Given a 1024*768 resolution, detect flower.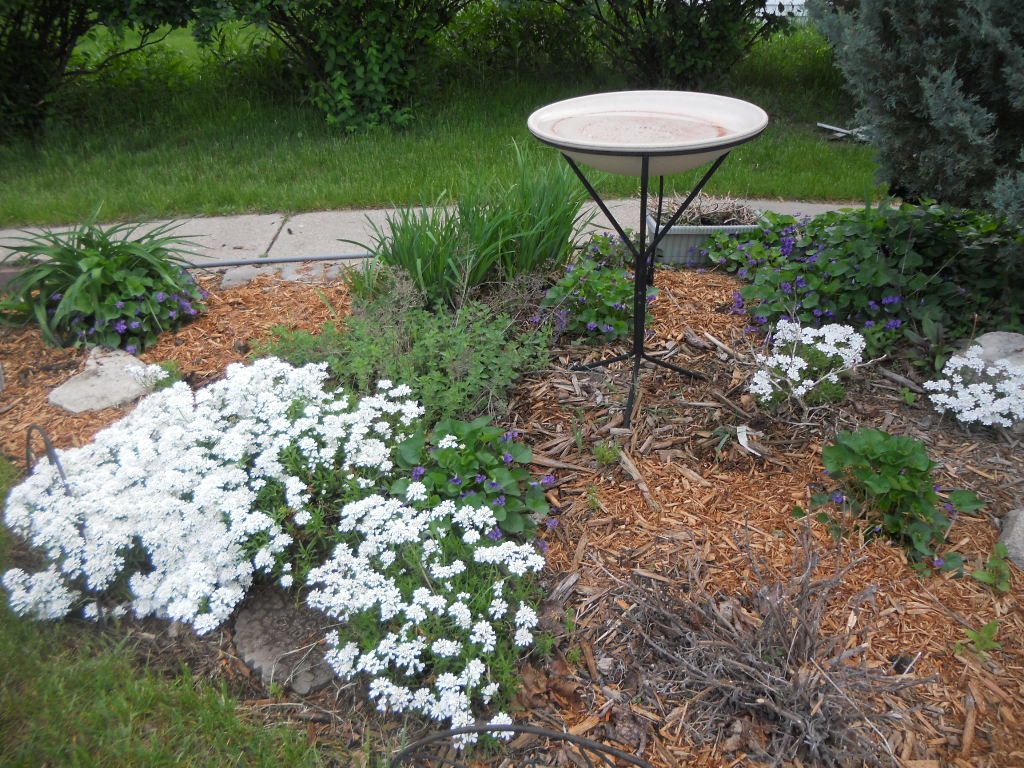
[x1=493, y1=491, x2=506, y2=507].
